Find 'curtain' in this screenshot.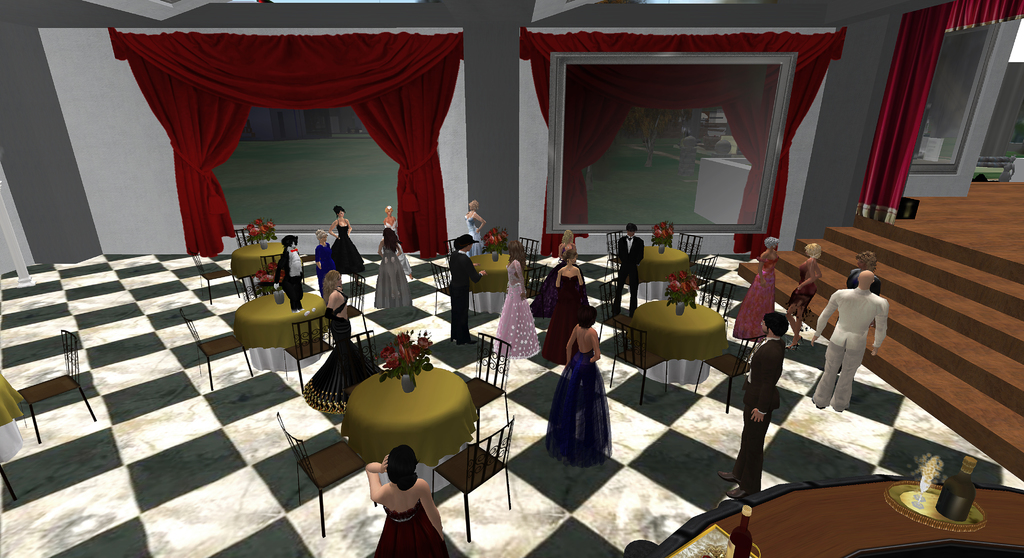
The bounding box for 'curtain' is (left=518, top=22, right=847, bottom=258).
